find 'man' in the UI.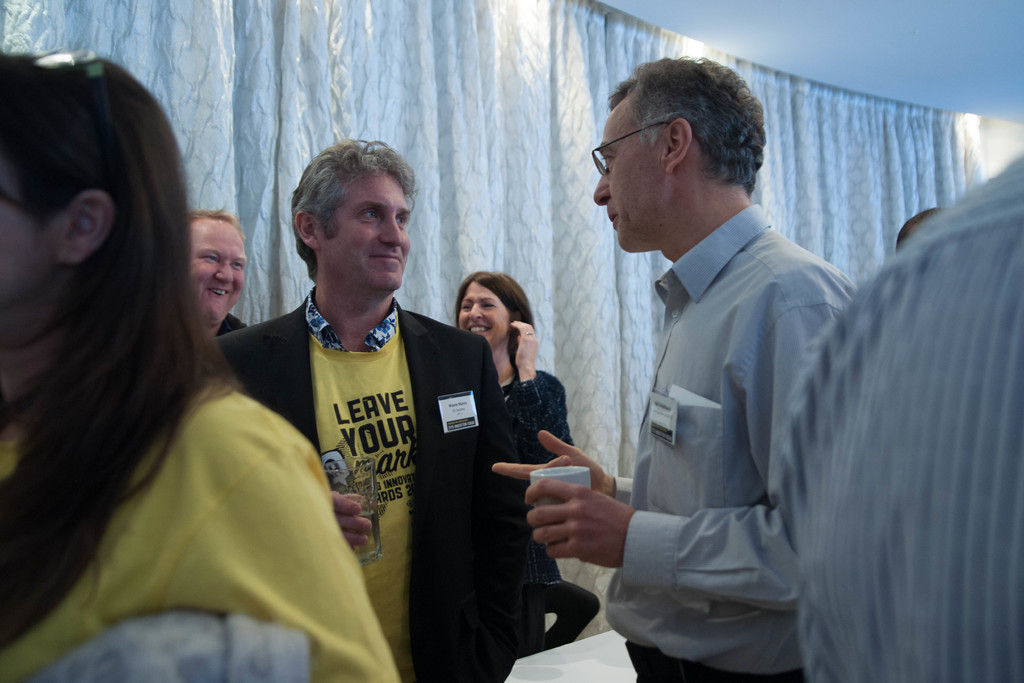
UI element at box=[216, 135, 520, 682].
